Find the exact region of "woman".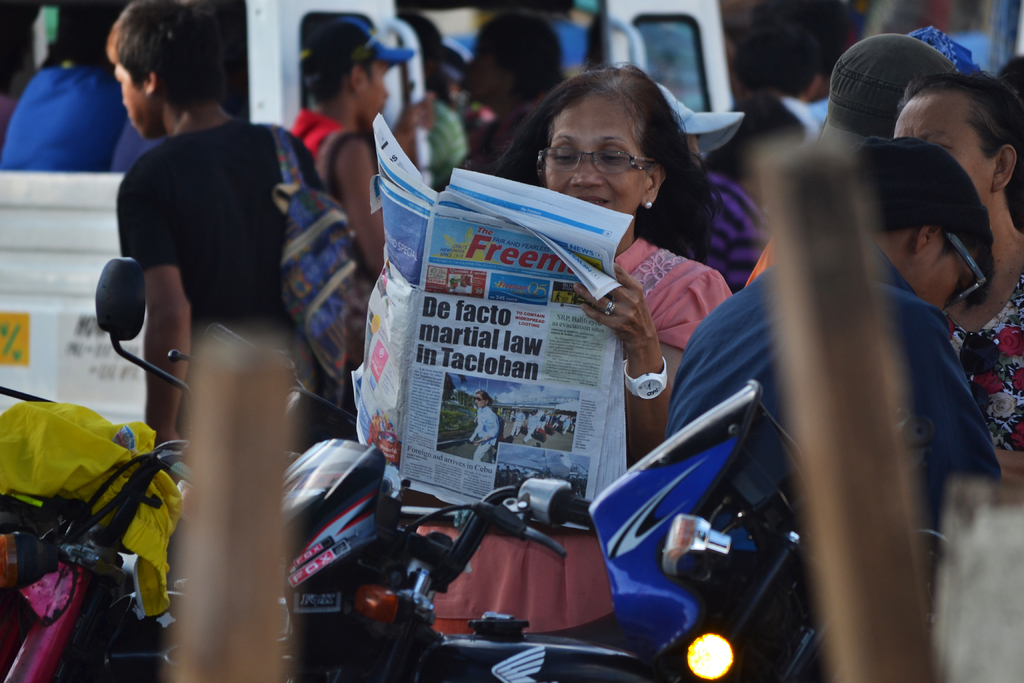
Exact region: {"left": 445, "top": 62, "right": 717, "bottom": 471}.
